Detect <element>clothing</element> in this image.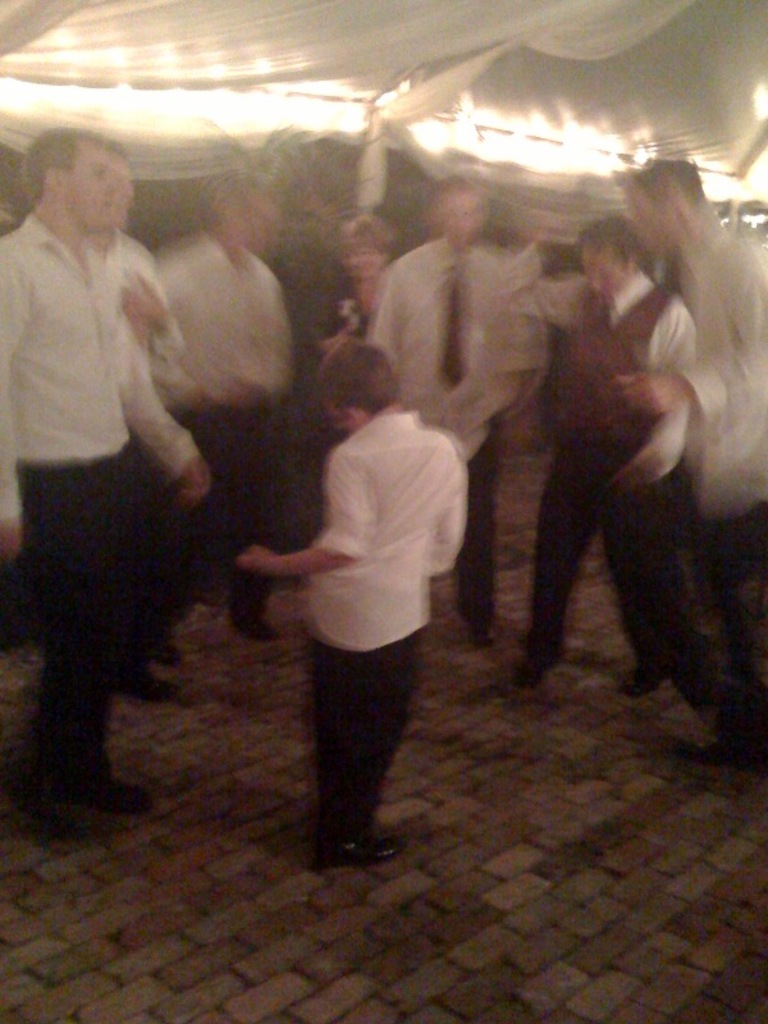
Detection: [293,403,477,849].
